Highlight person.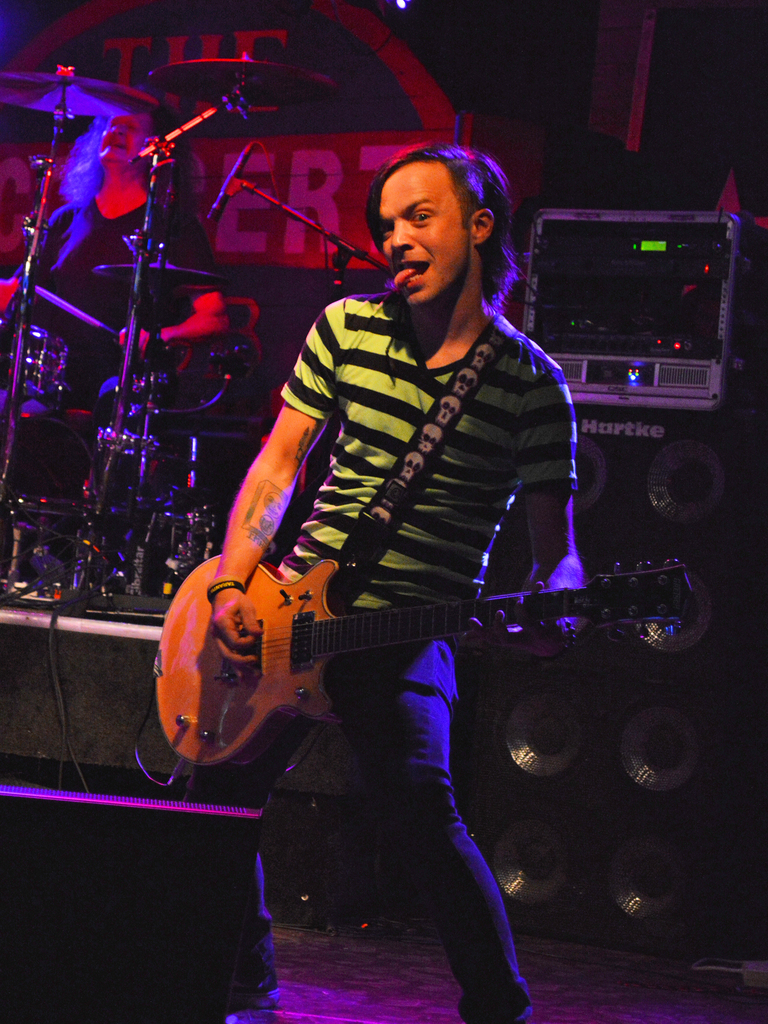
Highlighted region: [x1=0, y1=100, x2=218, y2=428].
